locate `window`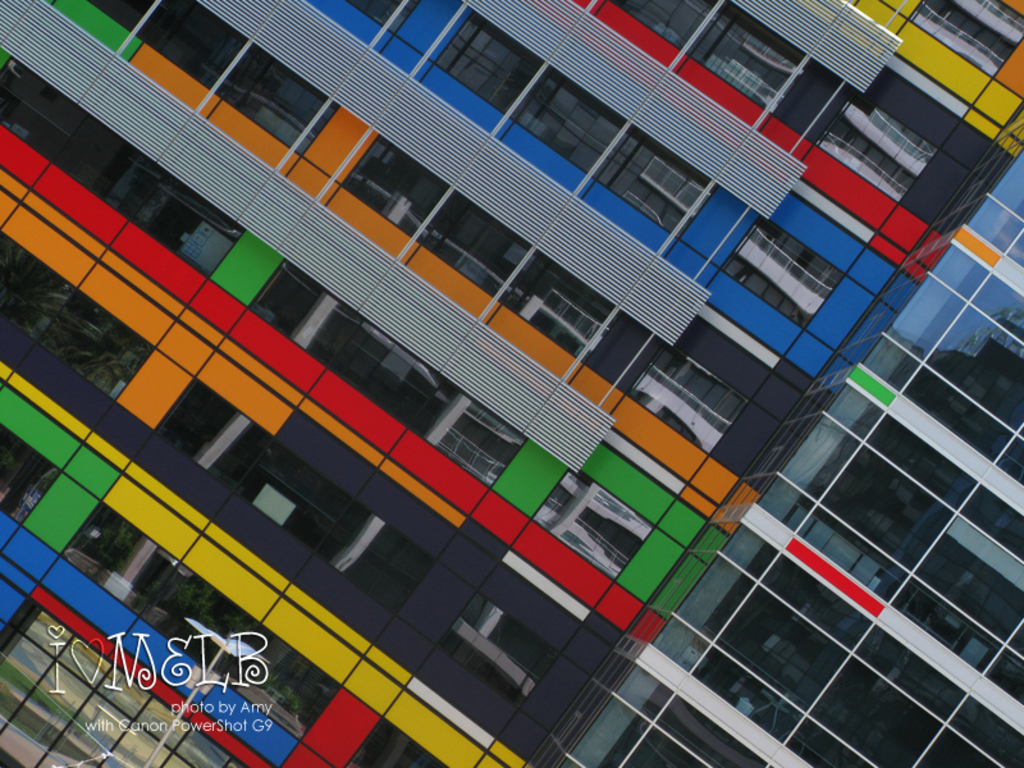
crop(717, 224, 845, 328)
